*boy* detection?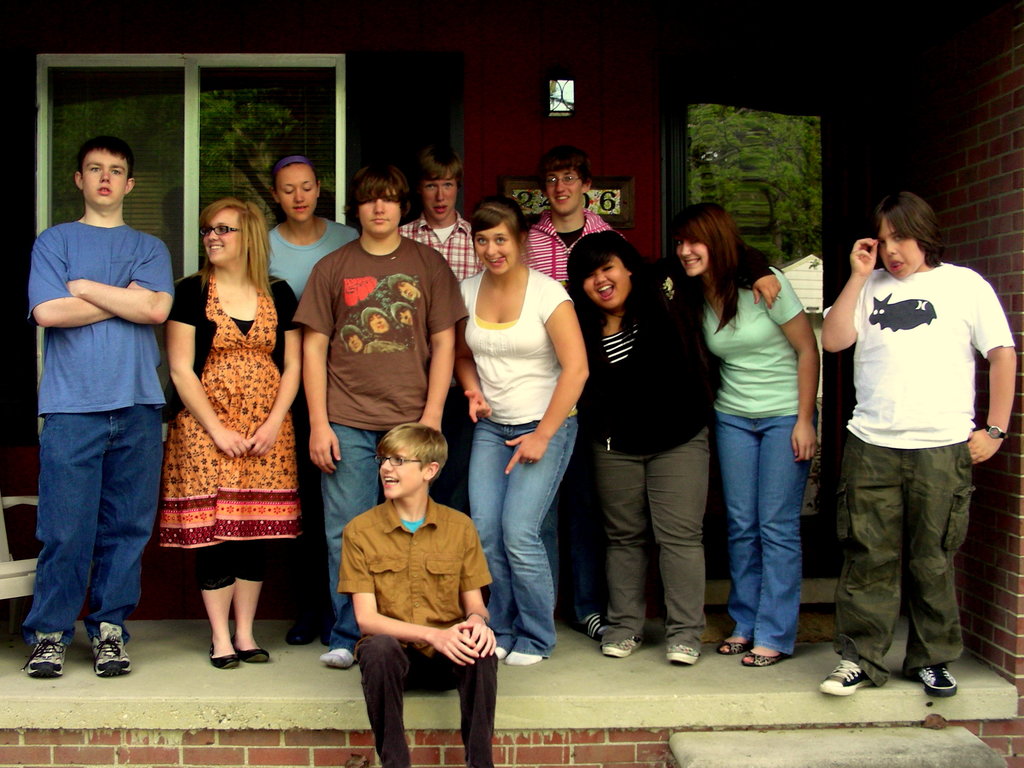
517, 147, 624, 640
